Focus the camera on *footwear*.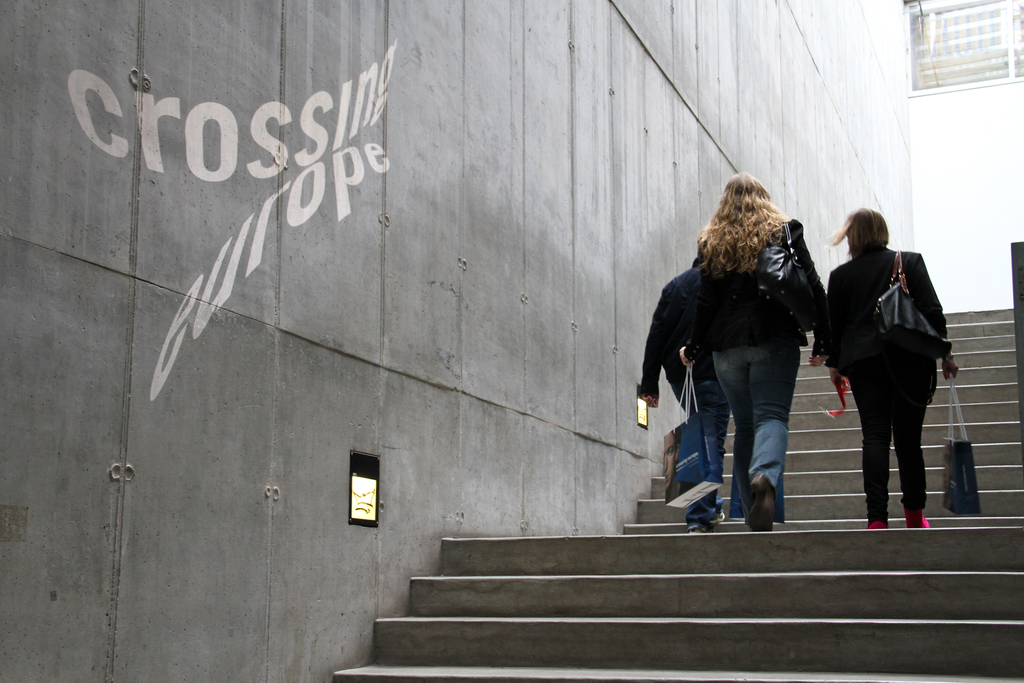
Focus region: bbox=(745, 474, 775, 534).
